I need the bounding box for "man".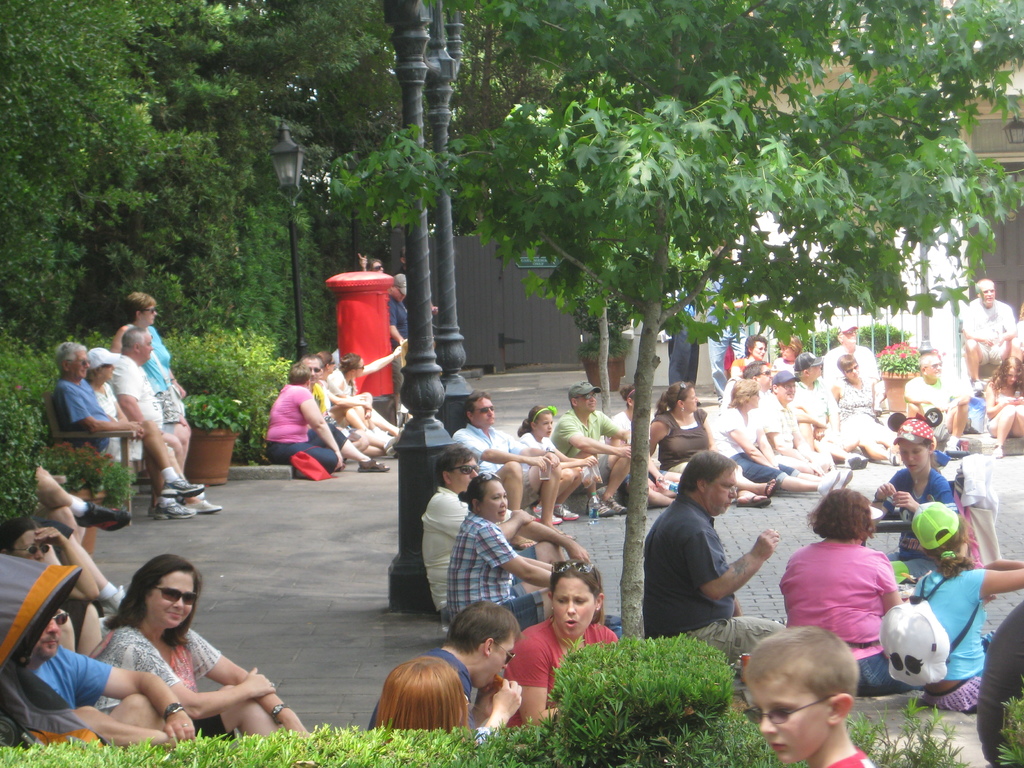
Here it is: 648:460:788:672.
